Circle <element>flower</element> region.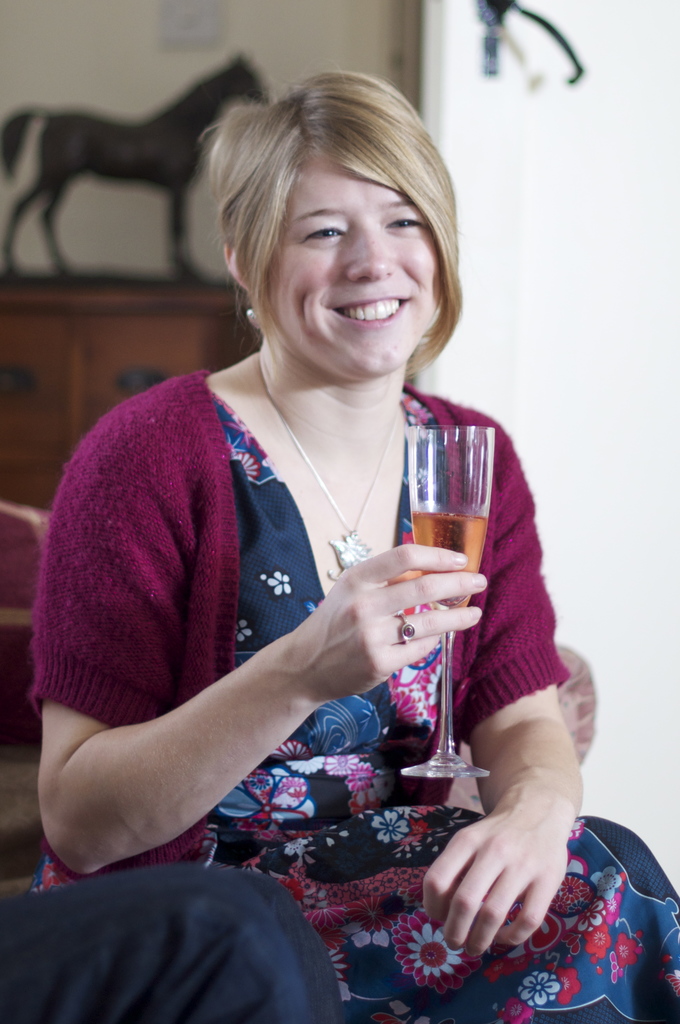
Region: x1=551 y1=967 x2=582 y2=1002.
